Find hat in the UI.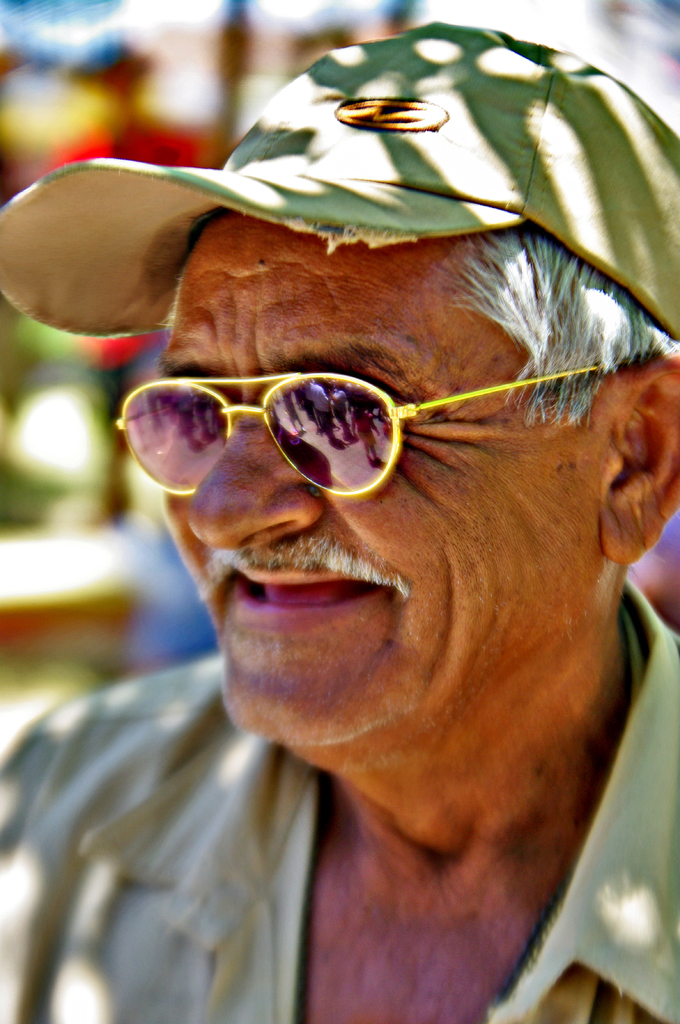
UI element at select_region(0, 17, 679, 340).
